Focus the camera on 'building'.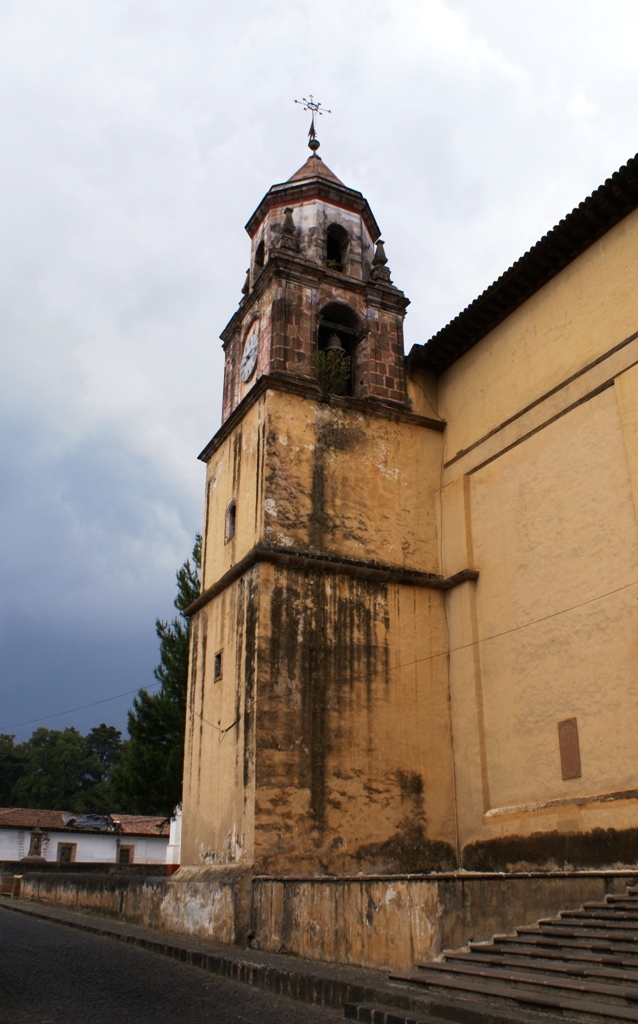
Focus region: x1=170 y1=90 x2=637 y2=863.
